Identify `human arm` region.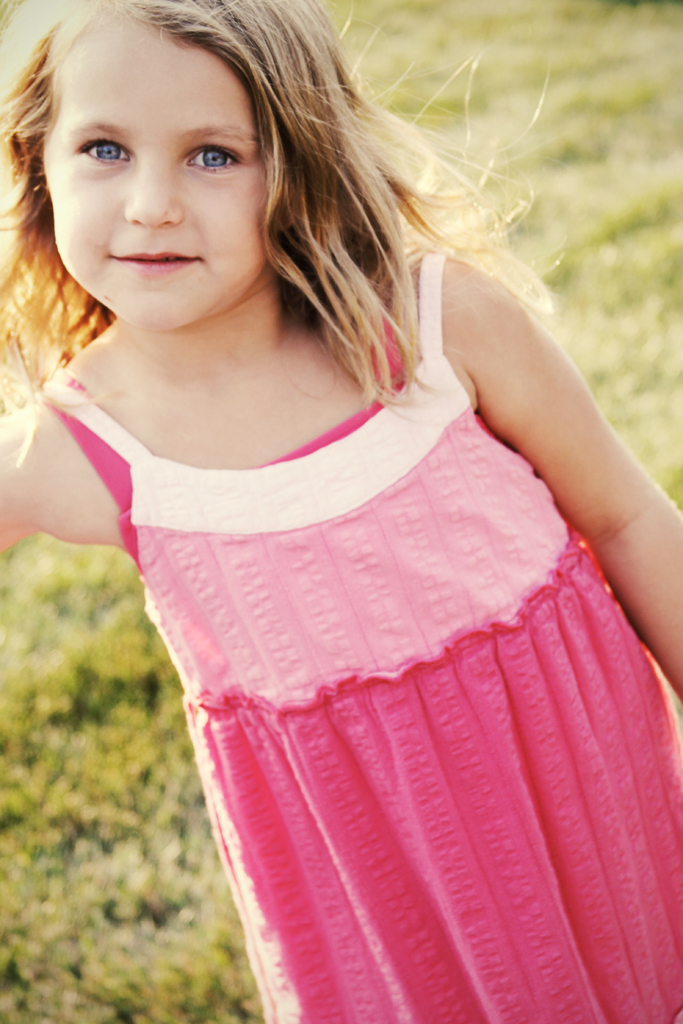
Region: detection(477, 265, 635, 595).
